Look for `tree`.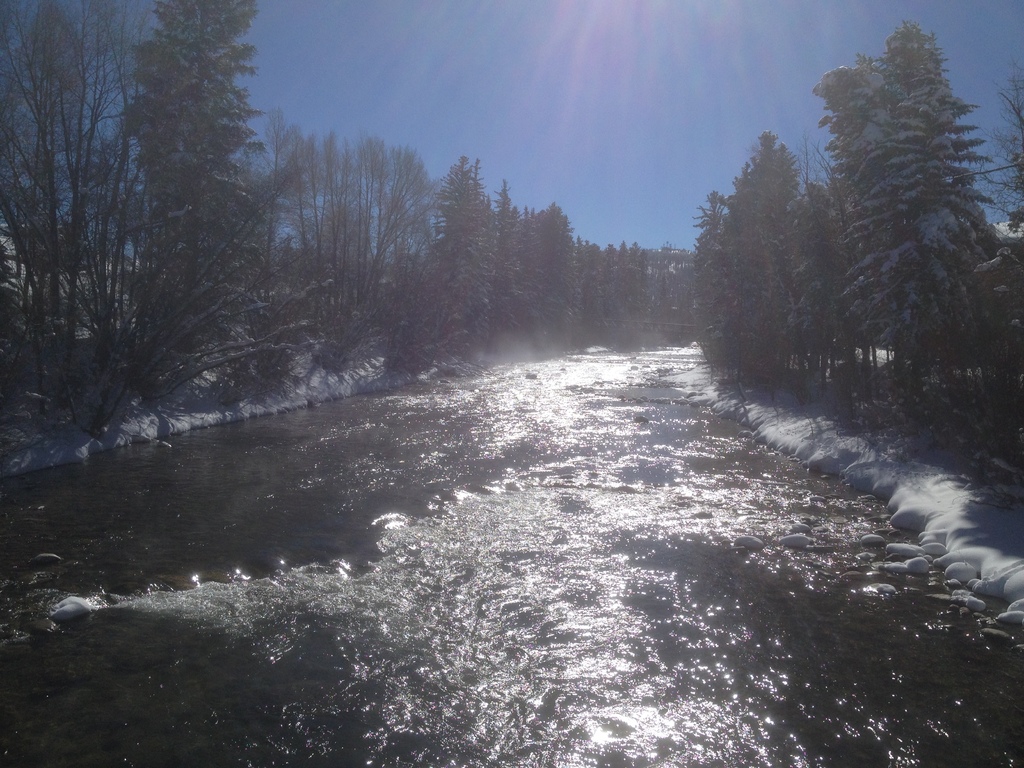
Found: select_region(598, 241, 640, 344).
